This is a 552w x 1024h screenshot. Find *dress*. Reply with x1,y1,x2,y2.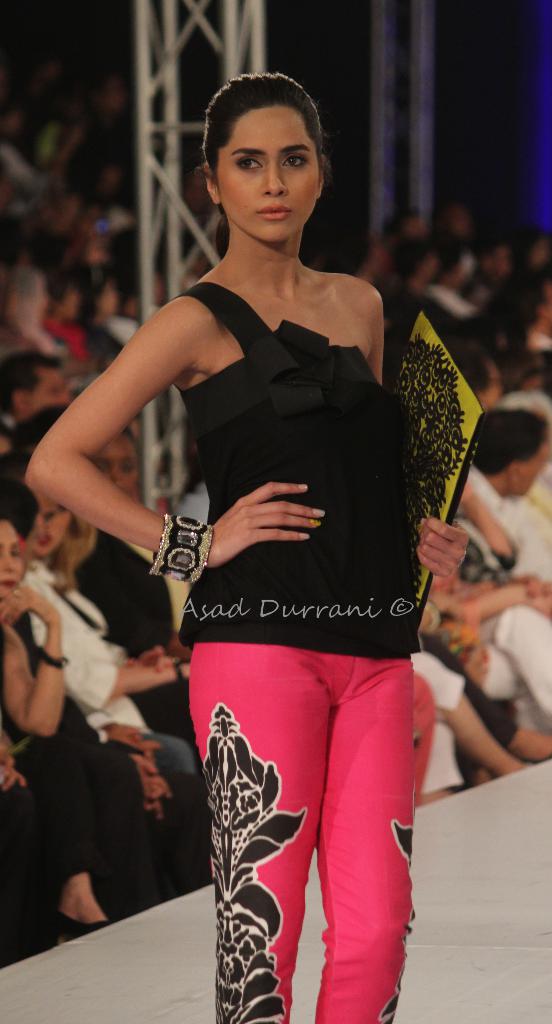
111,234,425,721.
